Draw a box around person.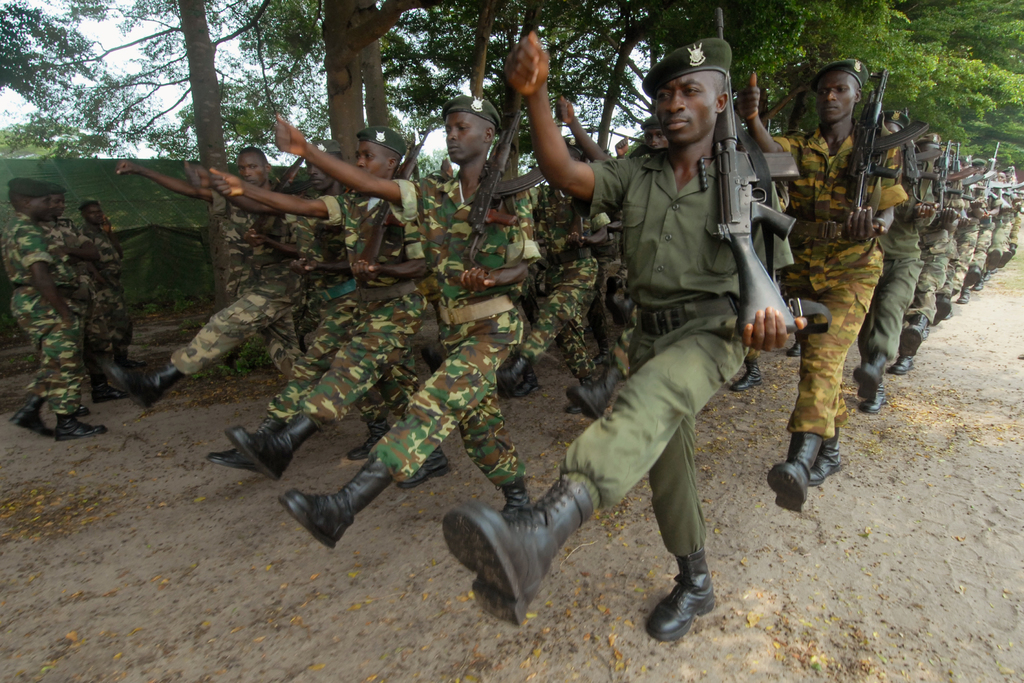
BBox(852, 109, 936, 419).
